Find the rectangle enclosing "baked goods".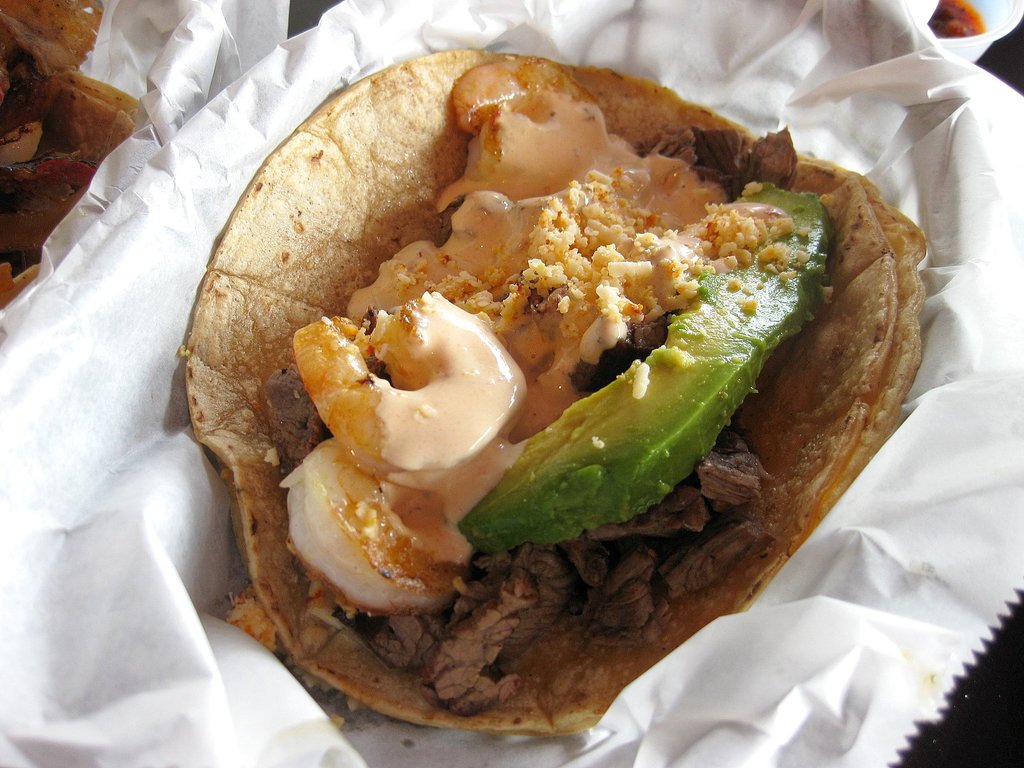
{"left": 183, "top": 45, "right": 924, "bottom": 737}.
